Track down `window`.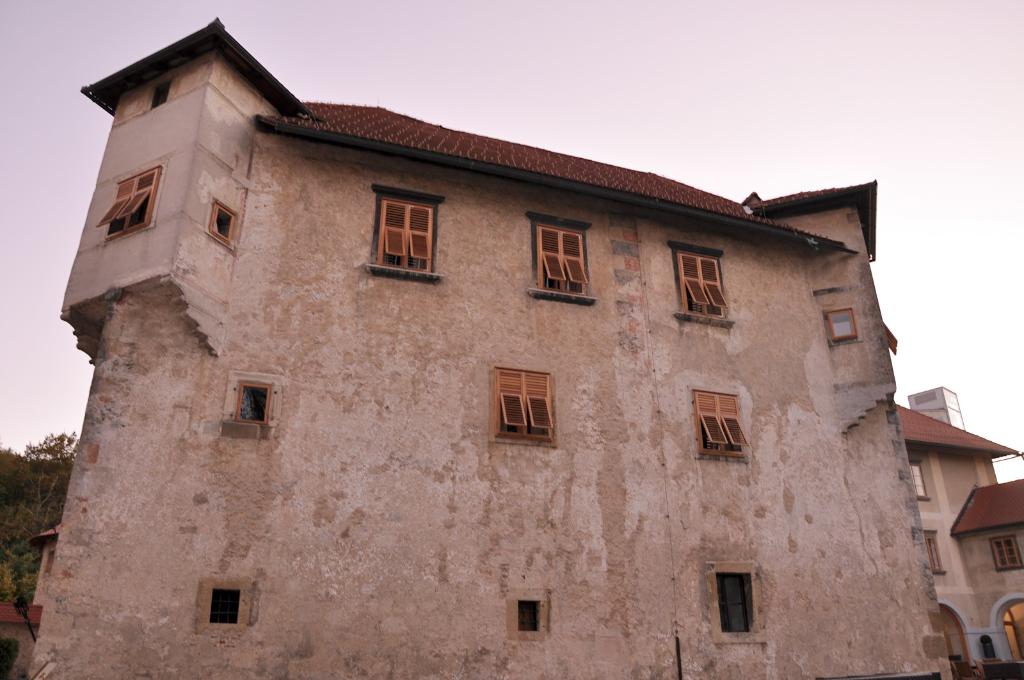
Tracked to Rect(380, 192, 433, 270).
